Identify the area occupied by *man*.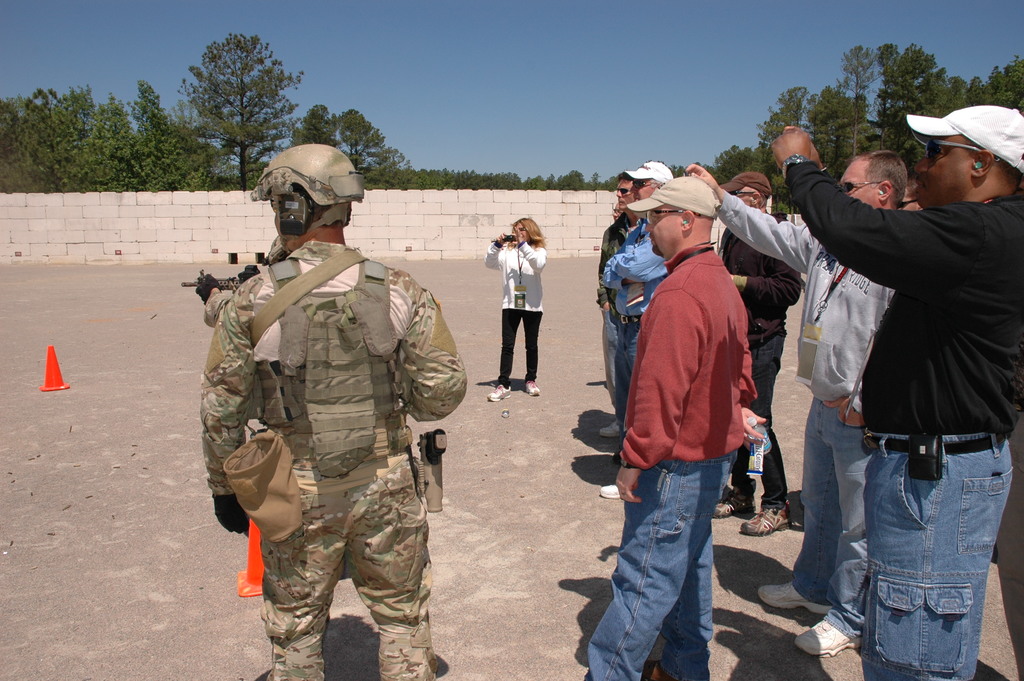
Area: box(598, 156, 674, 498).
